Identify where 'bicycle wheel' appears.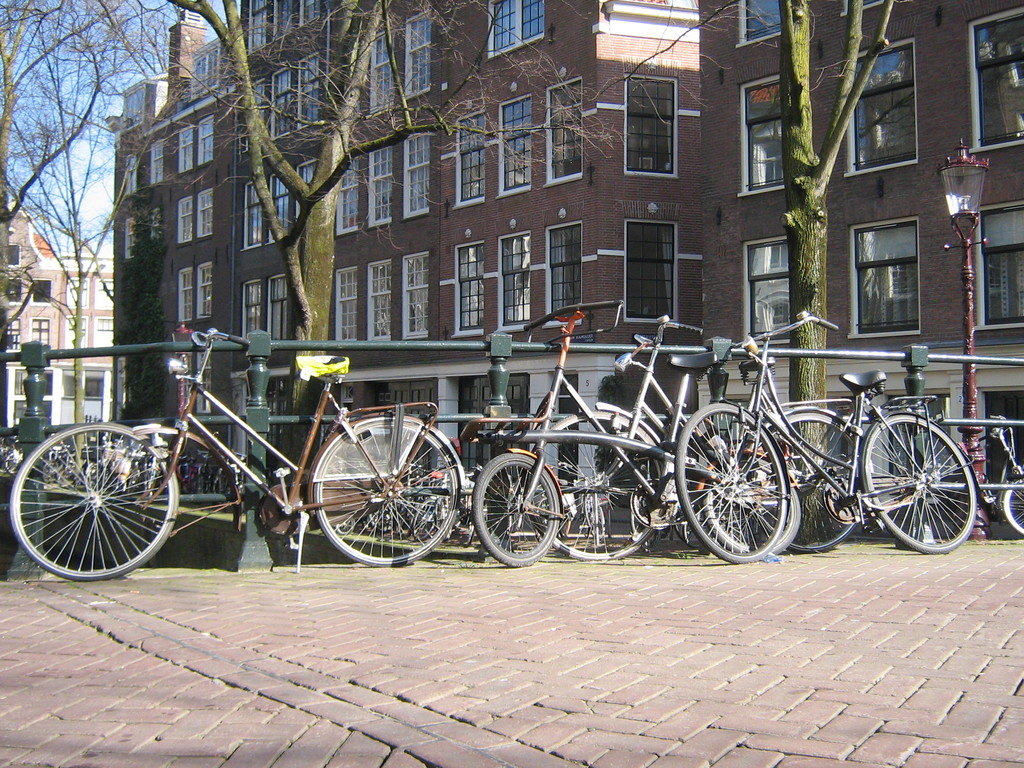
Appears at rect(863, 410, 976, 554).
